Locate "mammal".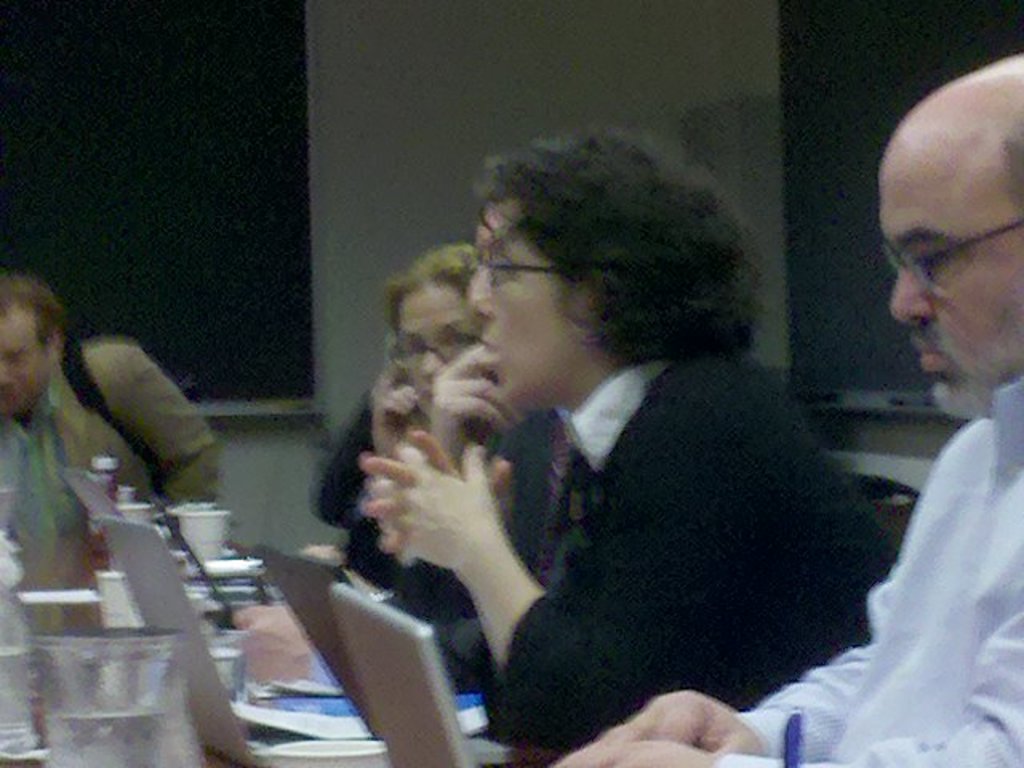
Bounding box: [x1=550, y1=58, x2=1022, y2=766].
